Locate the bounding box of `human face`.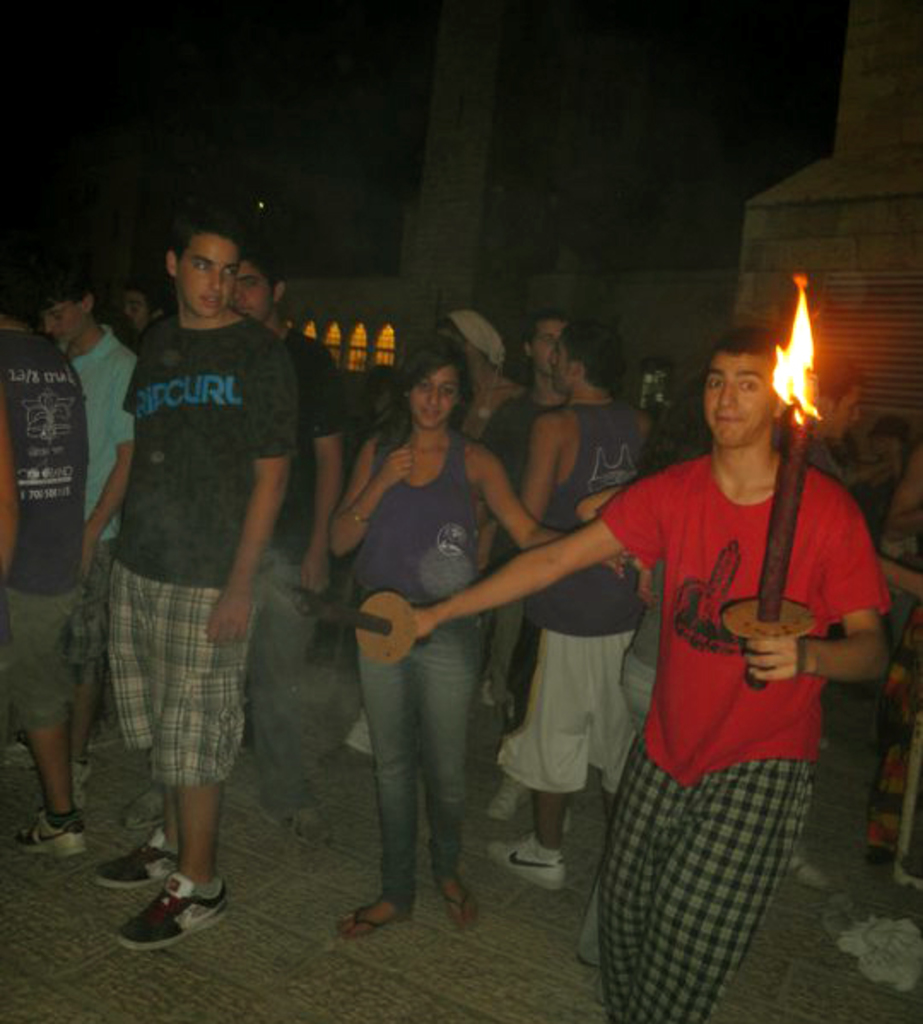
Bounding box: Rect(227, 268, 272, 320).
